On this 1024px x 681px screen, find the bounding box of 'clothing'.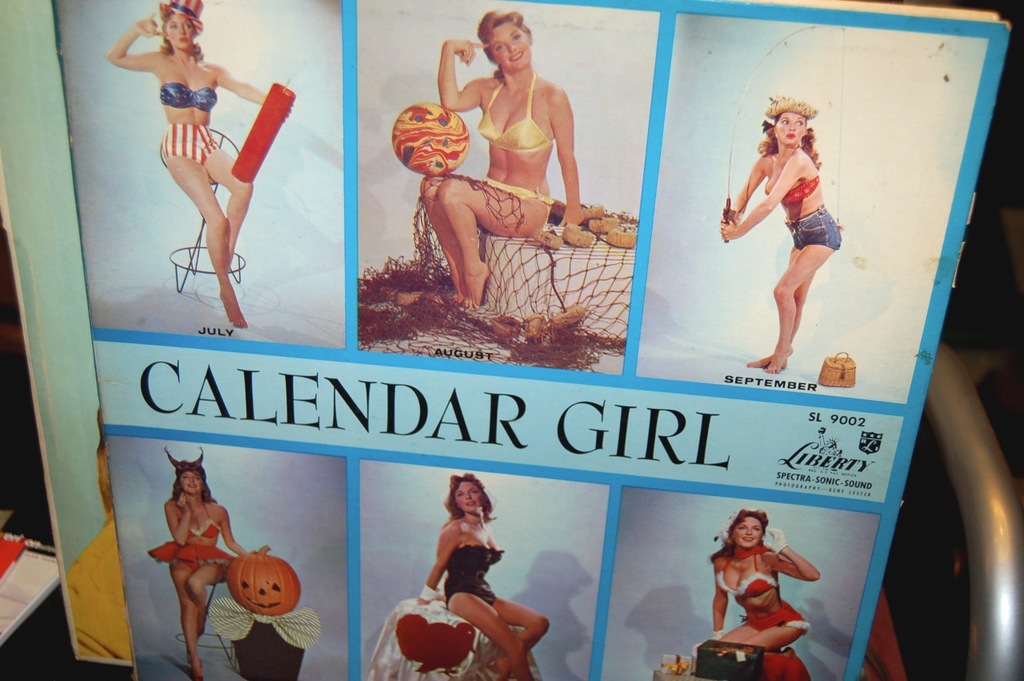
Bounding box: <bbox>445, 543, 506, 610</bbox>.
